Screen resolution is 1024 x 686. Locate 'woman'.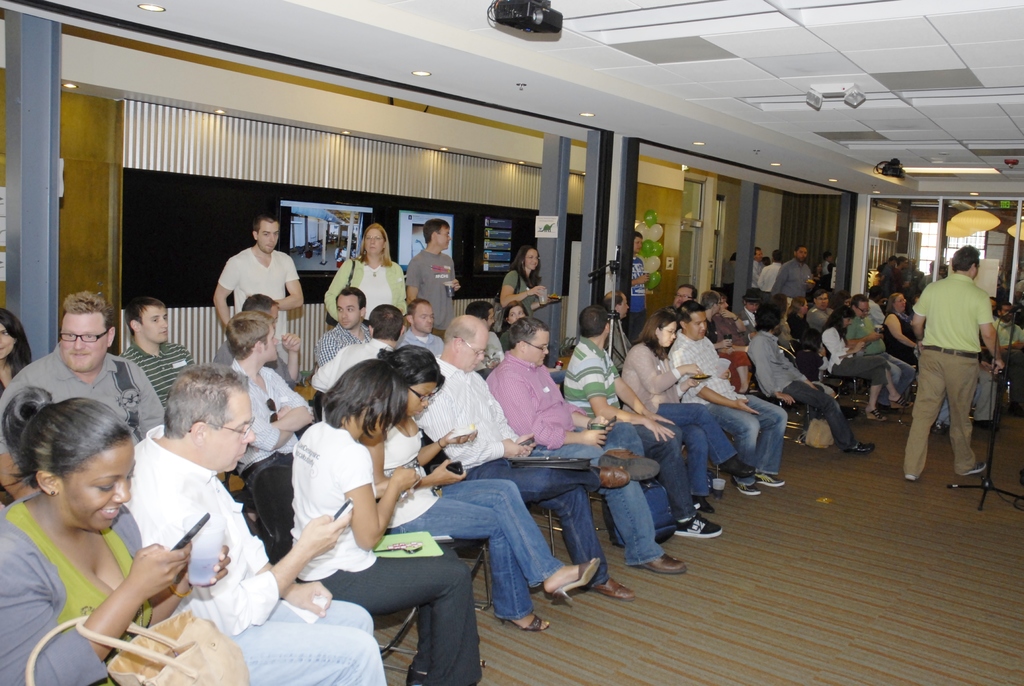
<bbox>495, 242, 563, 314</bbox>.
